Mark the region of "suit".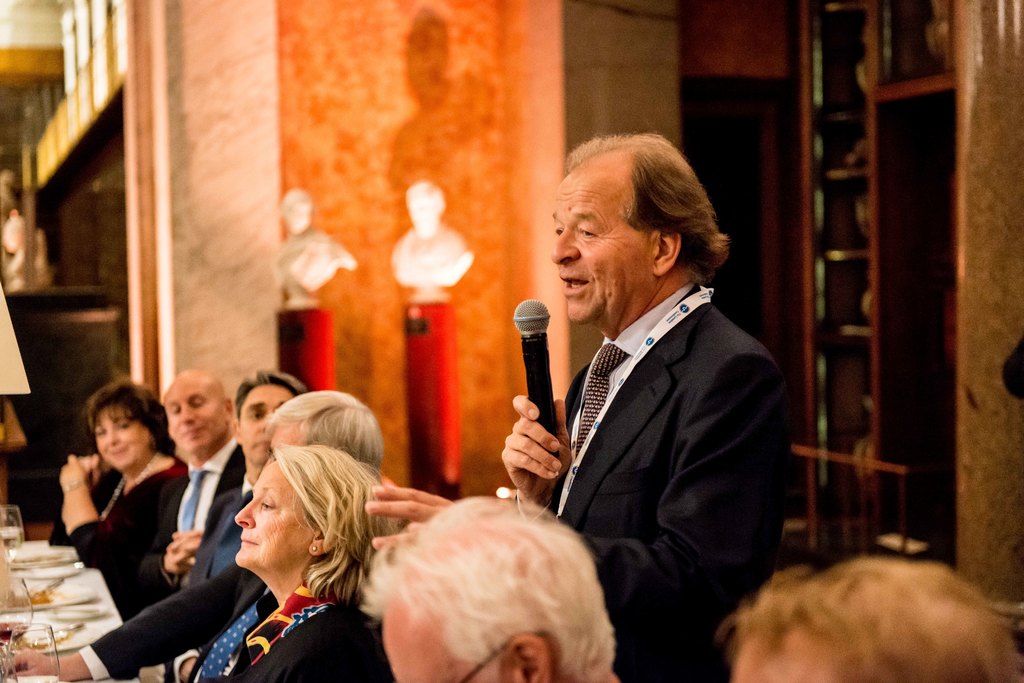
Region: [543,305,794,682].
